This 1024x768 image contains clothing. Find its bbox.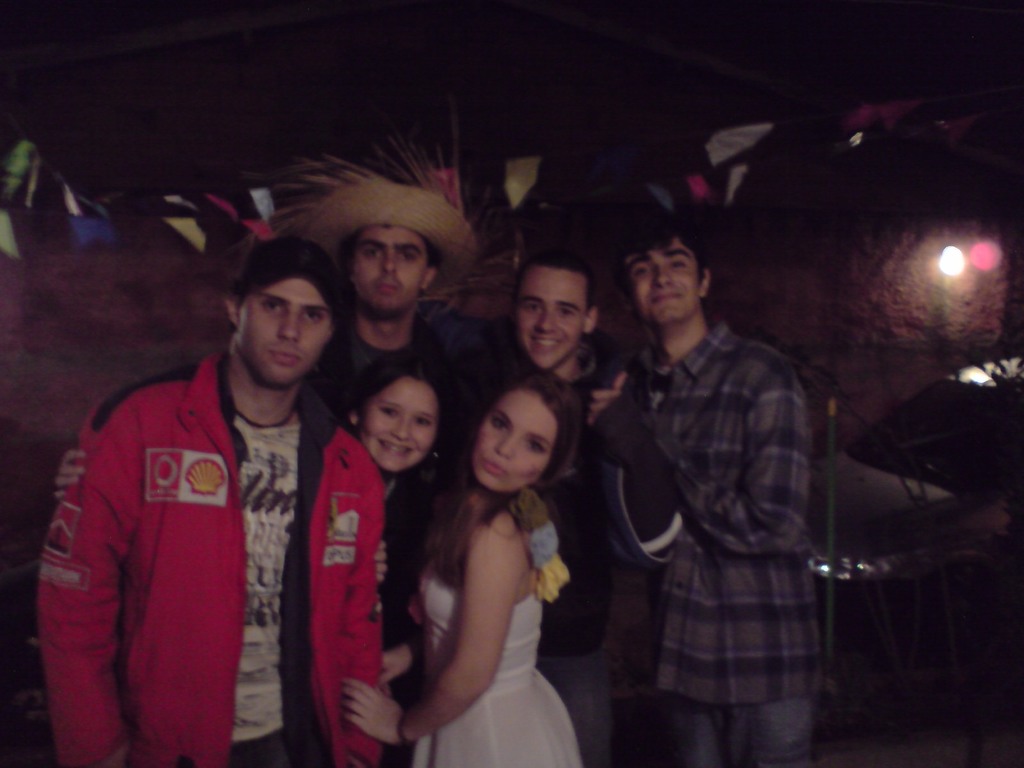
620, 319, 823, 767.
